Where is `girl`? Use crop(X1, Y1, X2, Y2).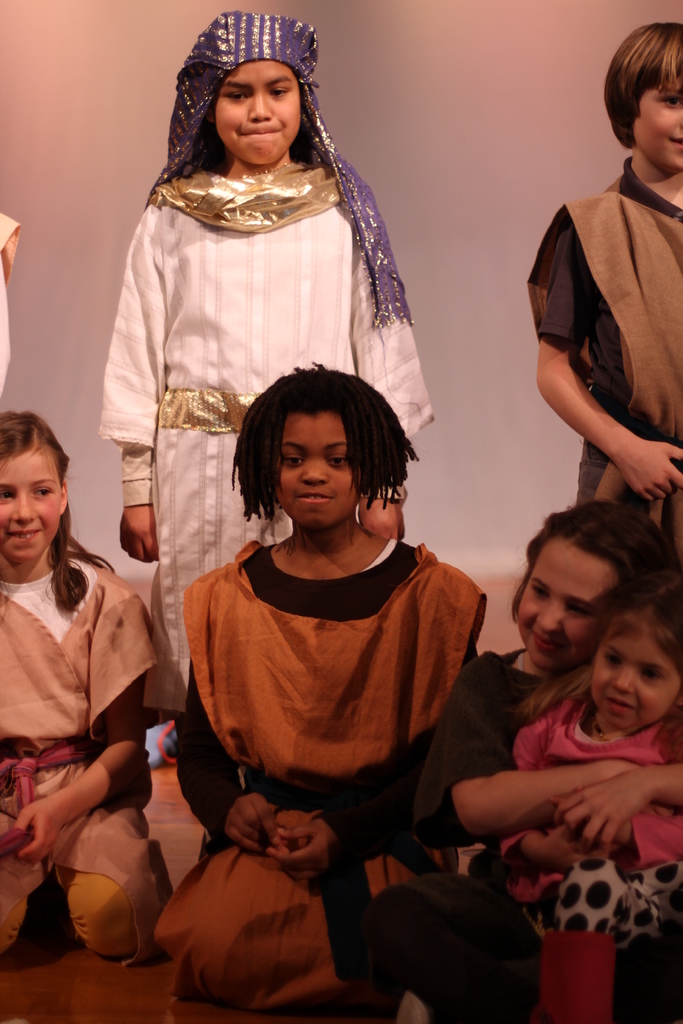
crop(377, 505, 678, 1023).
